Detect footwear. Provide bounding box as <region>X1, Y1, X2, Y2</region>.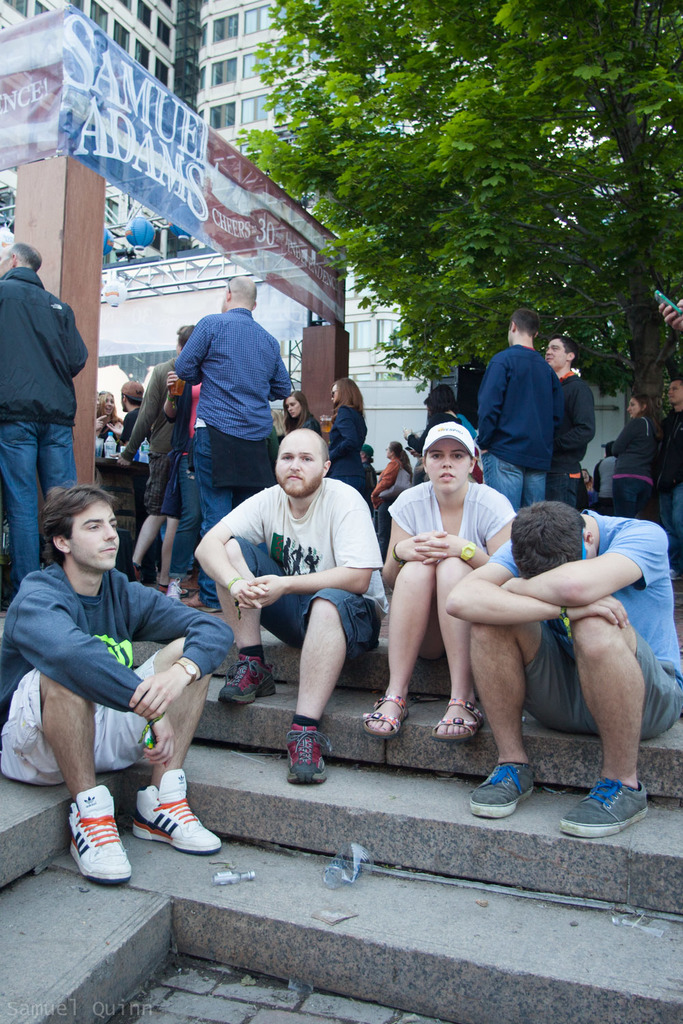
<region>68, 784, 135, 892</region>.
